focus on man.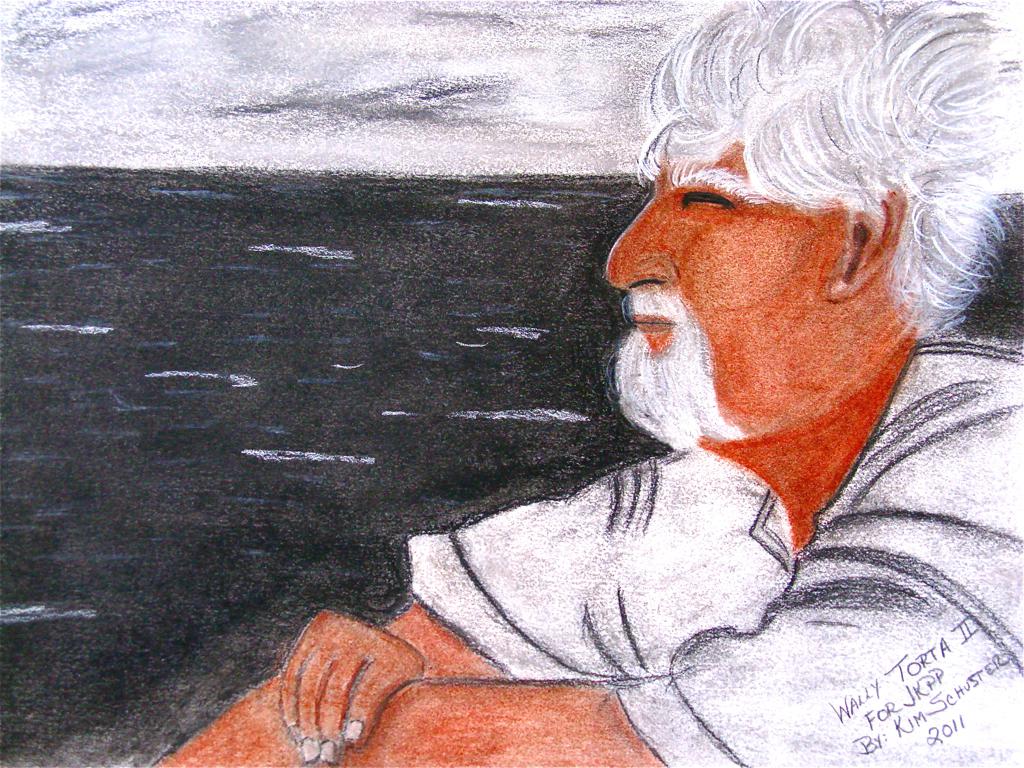
Focused at <box>146,0,1023,767</box>.
